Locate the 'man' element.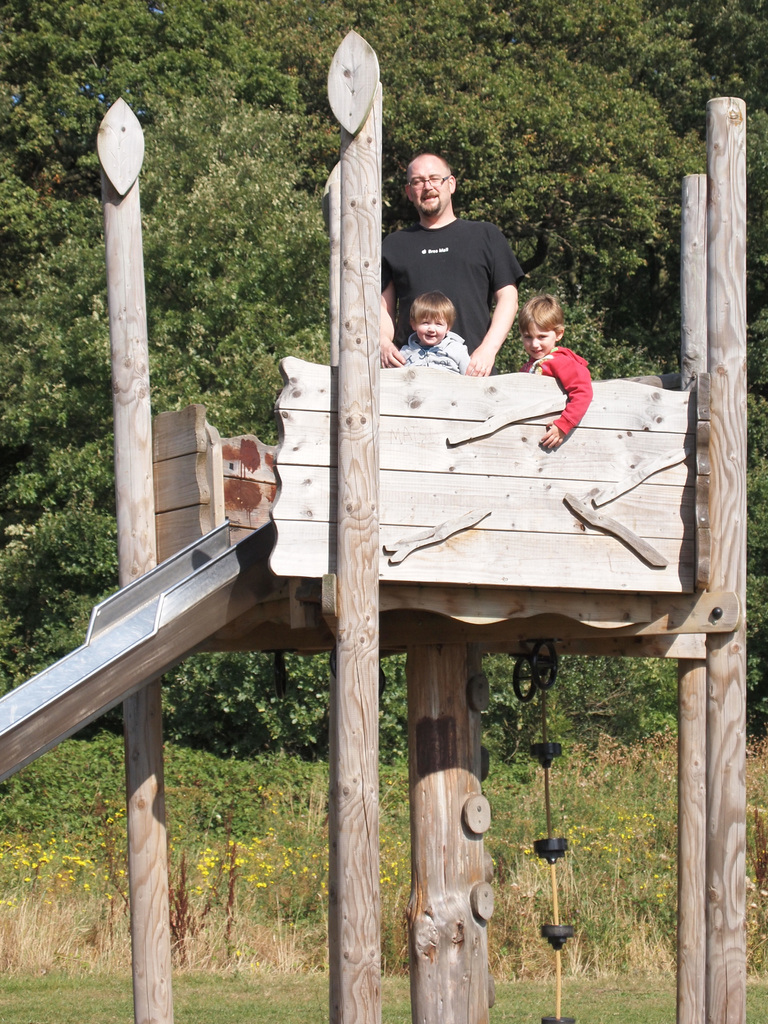
Element bbox: Rect(383, 149, 543, 367).
